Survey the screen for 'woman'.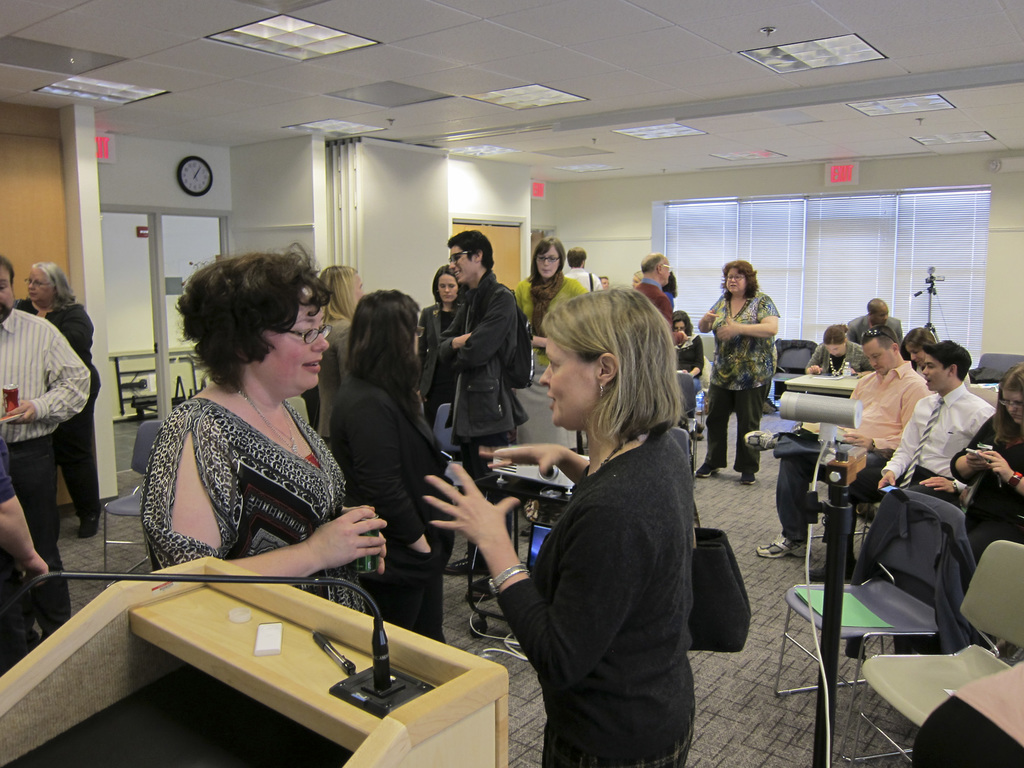
Survey found: box(336, 271, 463, 632).
